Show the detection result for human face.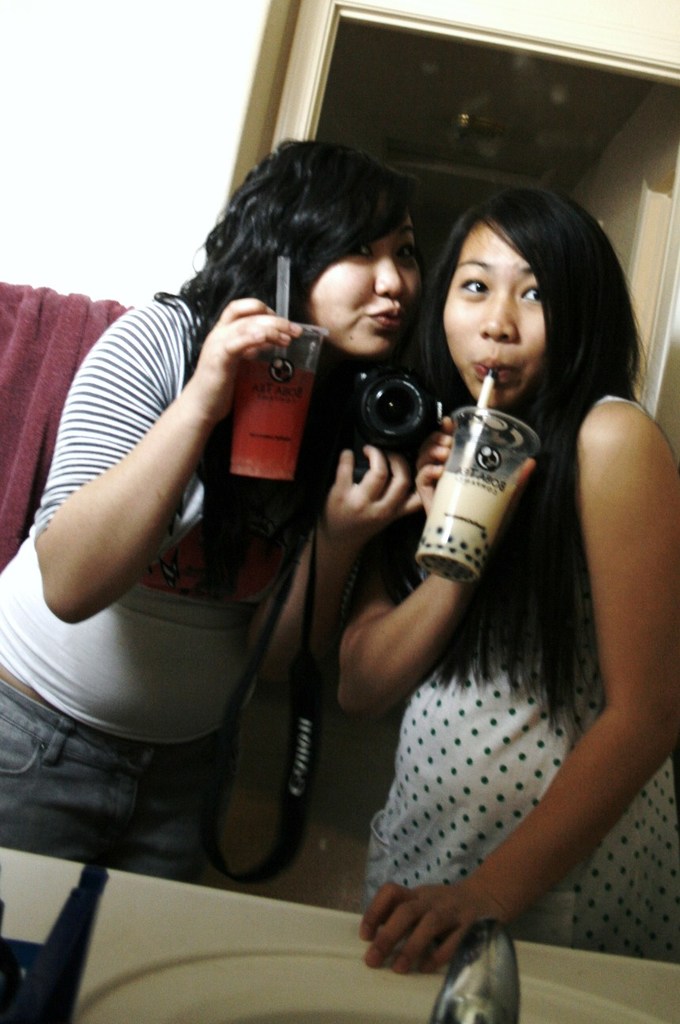
438/232/550/406.
